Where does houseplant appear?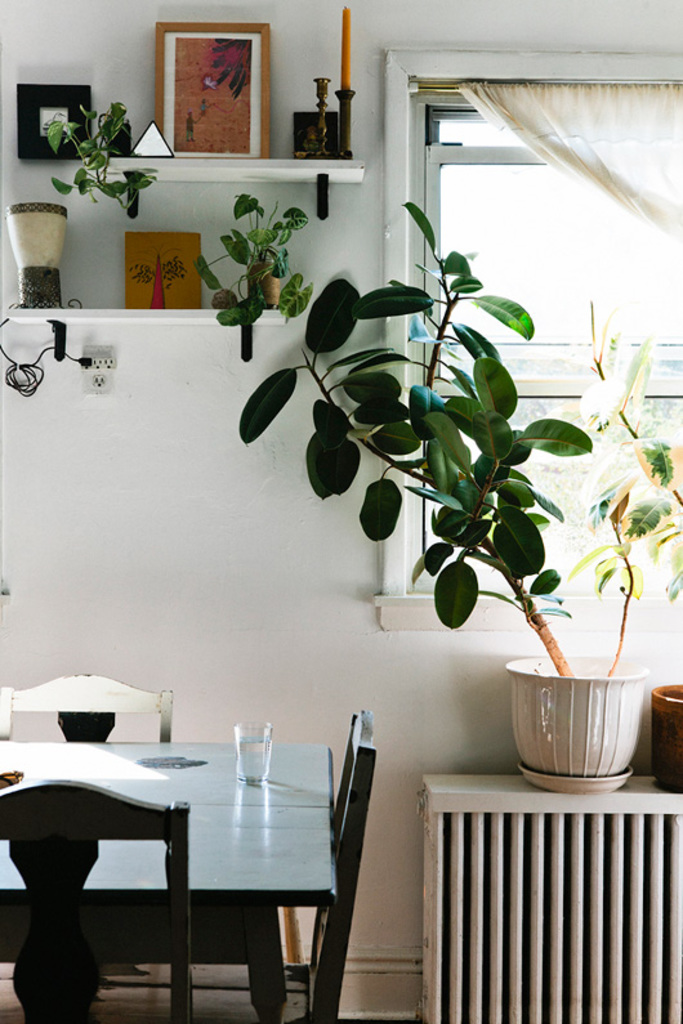
Appears at 34/100/149/206.
